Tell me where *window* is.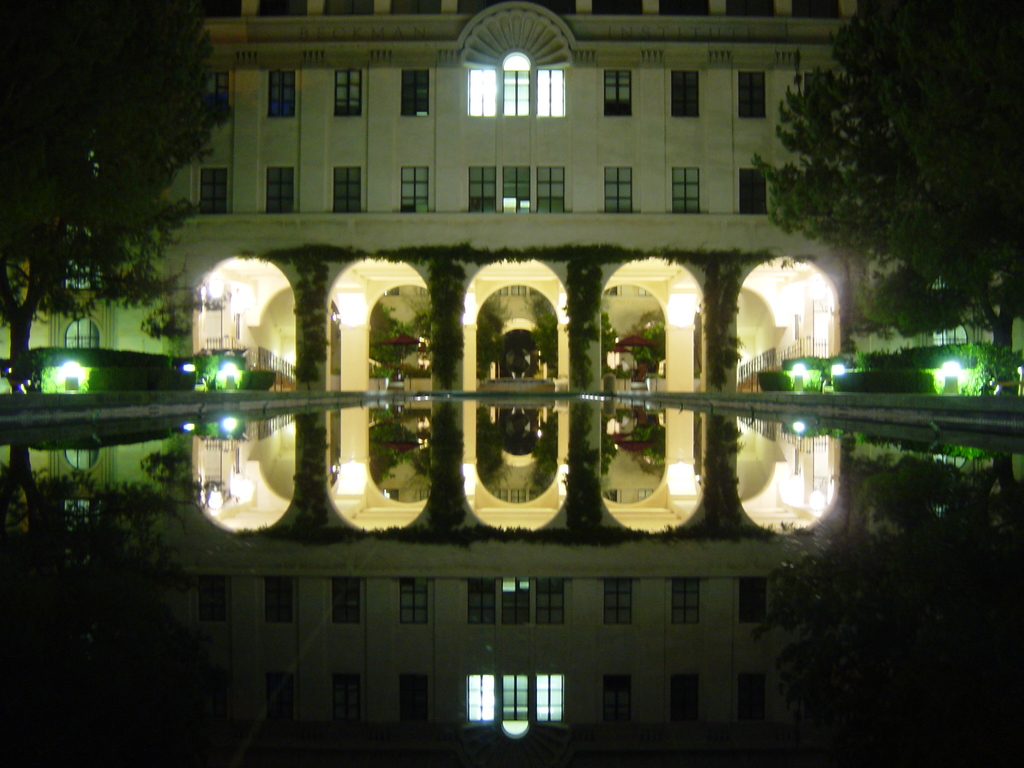
*window* is at Rect(399, 168, 427, 212).
